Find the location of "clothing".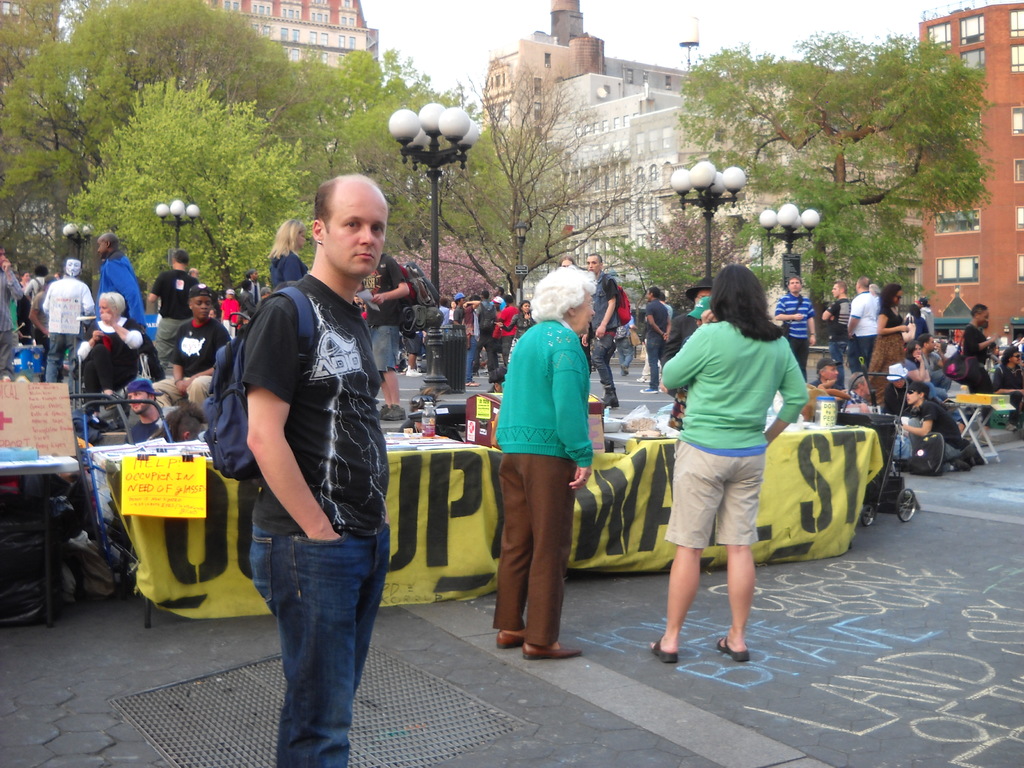
Location: rect(584, 271, 613, 410).
